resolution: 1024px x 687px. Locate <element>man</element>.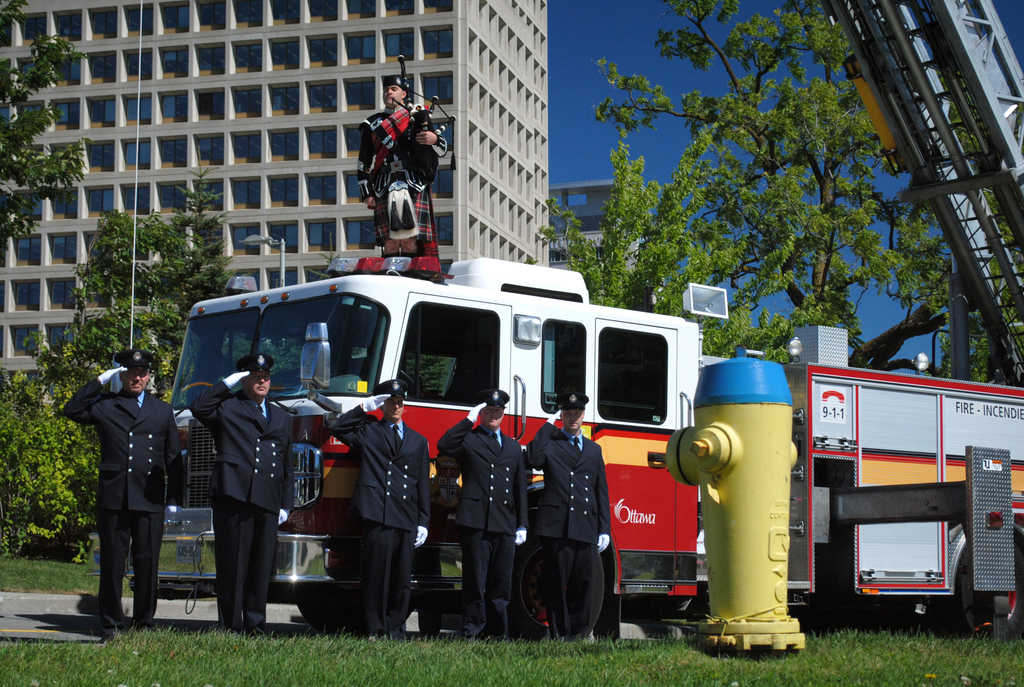
(left=530, top=401, right=610, bottom=644).
